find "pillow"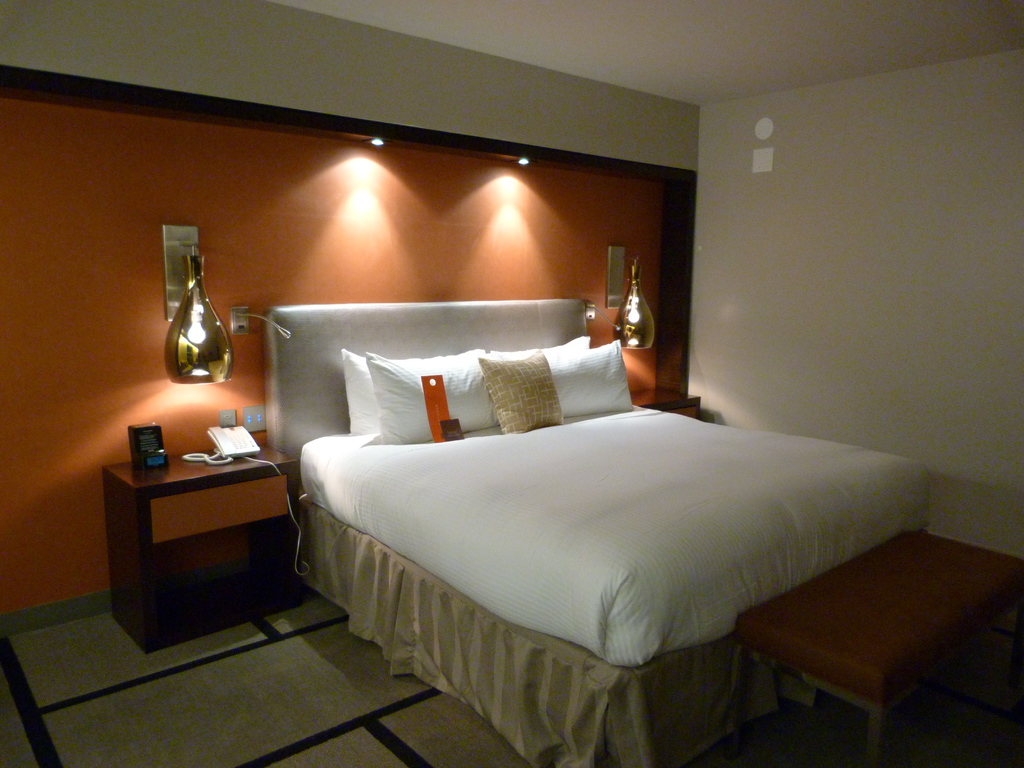
bbox=(481, 355, 563, 435)
